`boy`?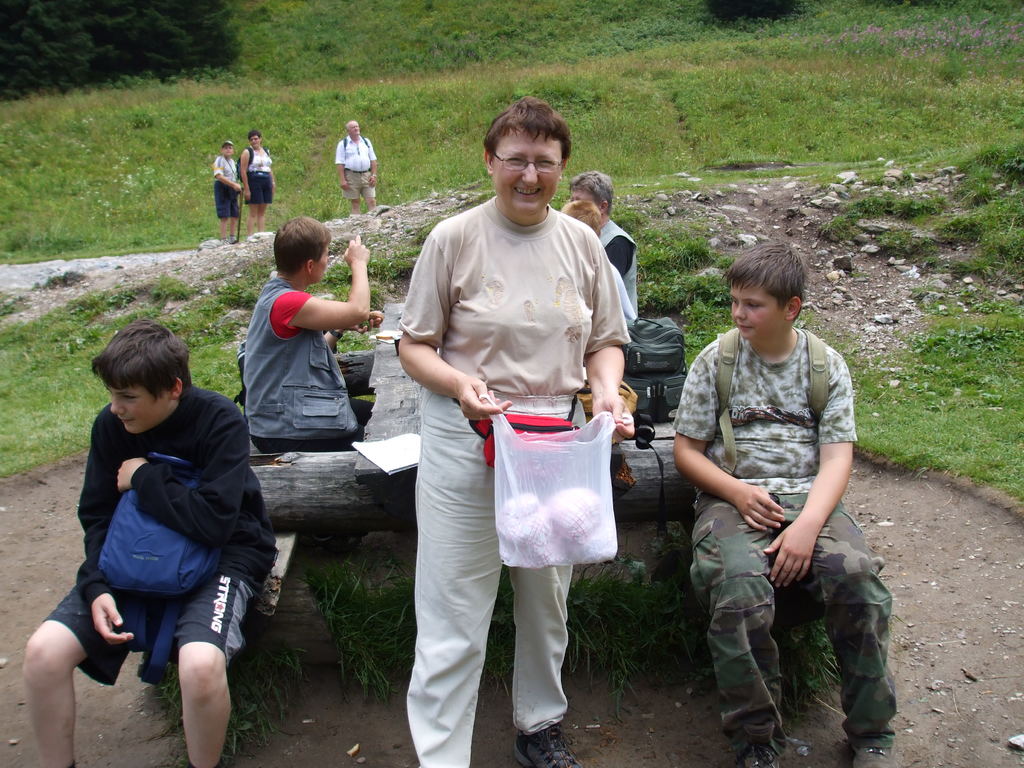
[left=564, top=169, right=636, bottom=321]
